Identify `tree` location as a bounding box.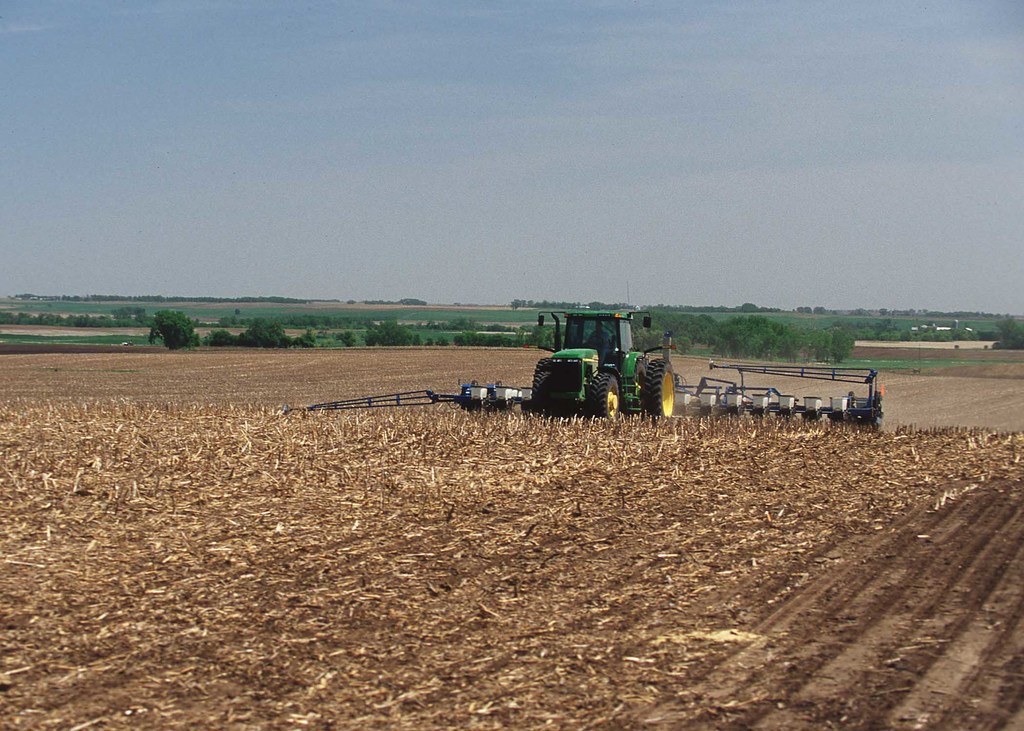
pyautogui.locateOnScreen(234, 323, 294, 349).
